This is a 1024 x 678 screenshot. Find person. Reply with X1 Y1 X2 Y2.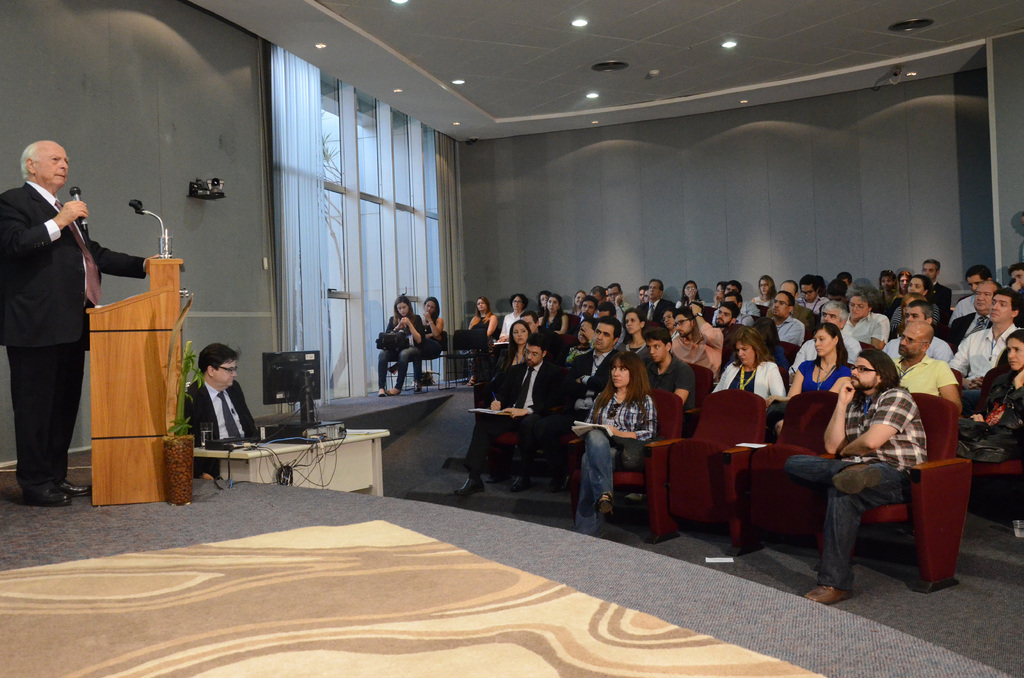
465 295 502 344.
